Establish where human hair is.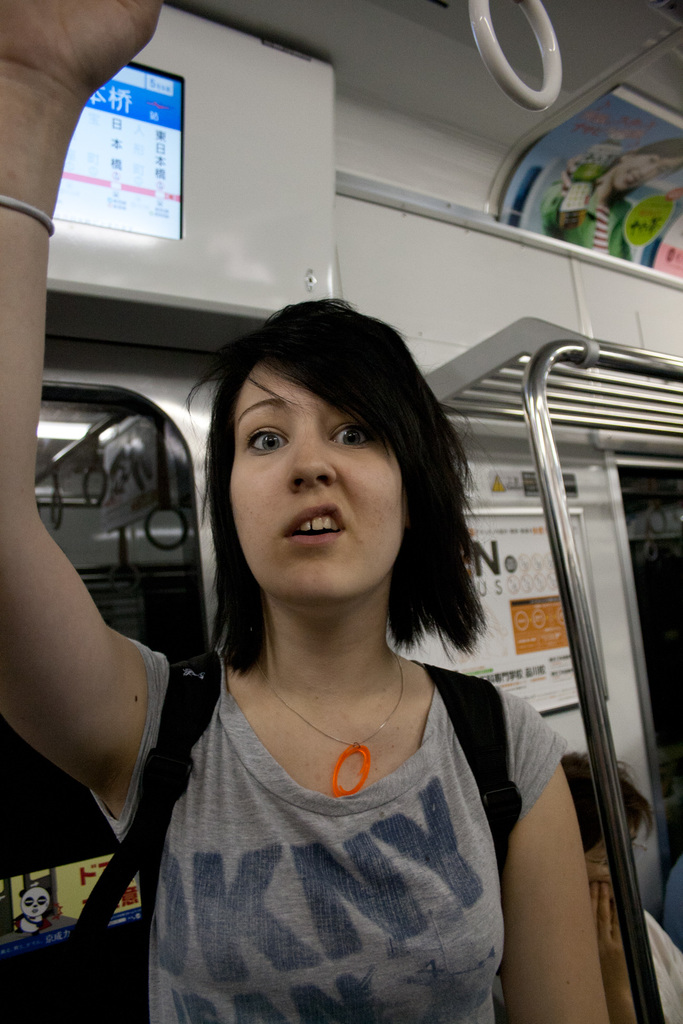
Established at [left=185, top=304, right=468, bottom=677].
